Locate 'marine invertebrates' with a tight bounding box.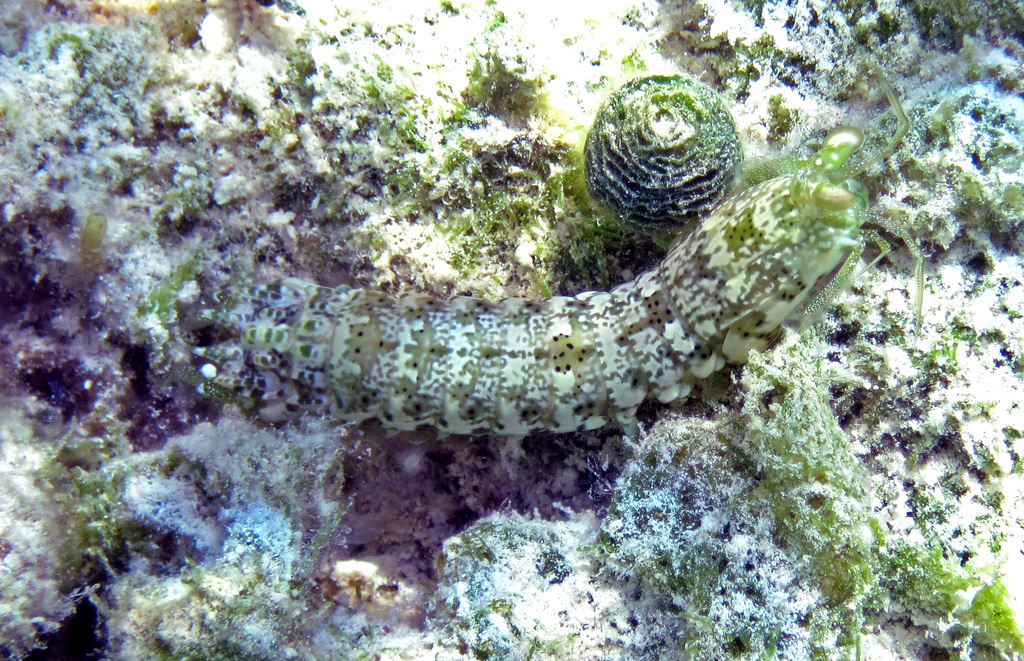
bbox=(561, 52, 787, 246).
